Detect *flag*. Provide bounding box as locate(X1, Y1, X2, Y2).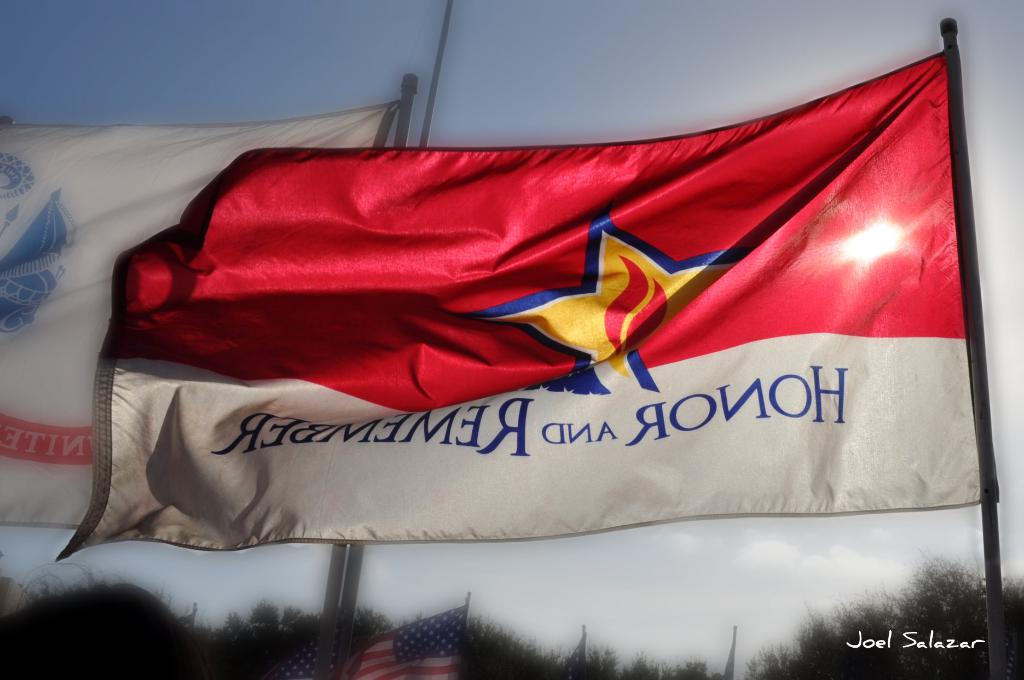
locate(552, 635, 593, 679).
